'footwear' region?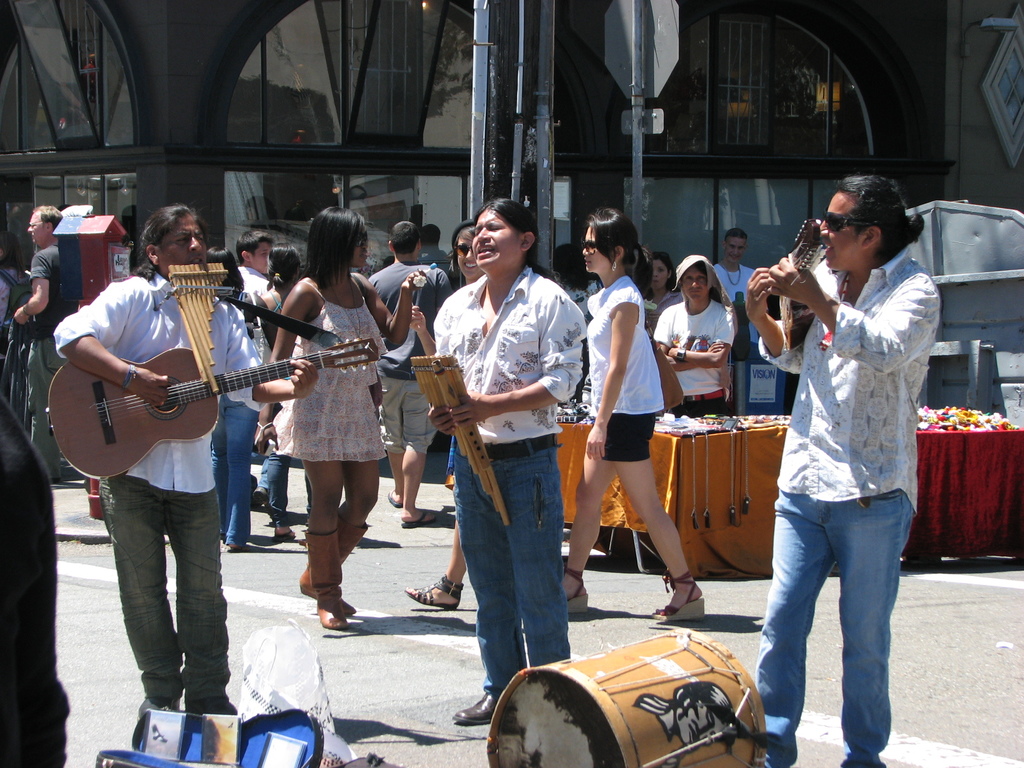
404, 573, 463, 611
